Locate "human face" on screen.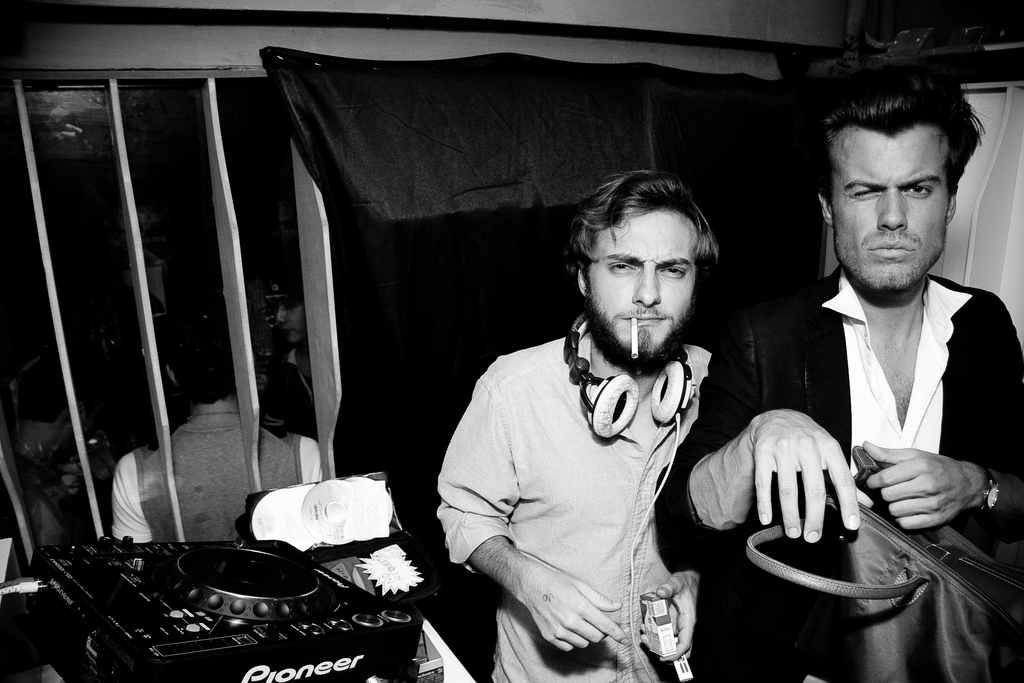
On screen at [left=826, top=131, right=951, bottom=289].
